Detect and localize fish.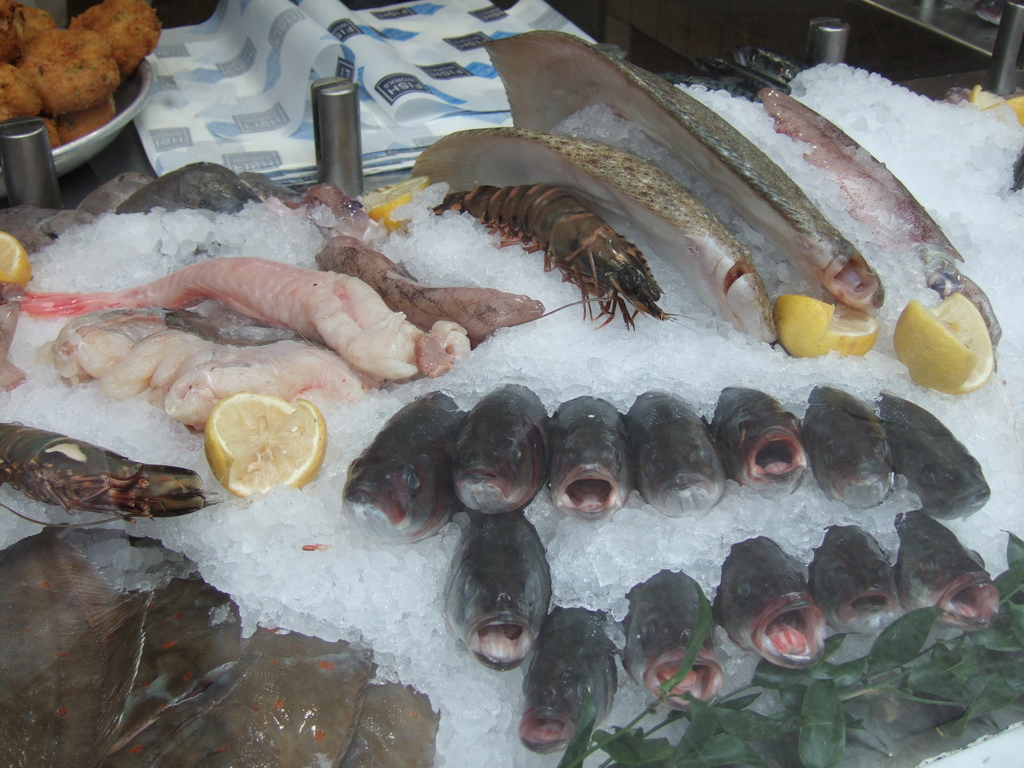
Localized at pyautogui.locateOnScreen(768, 84, 1000, 351).
